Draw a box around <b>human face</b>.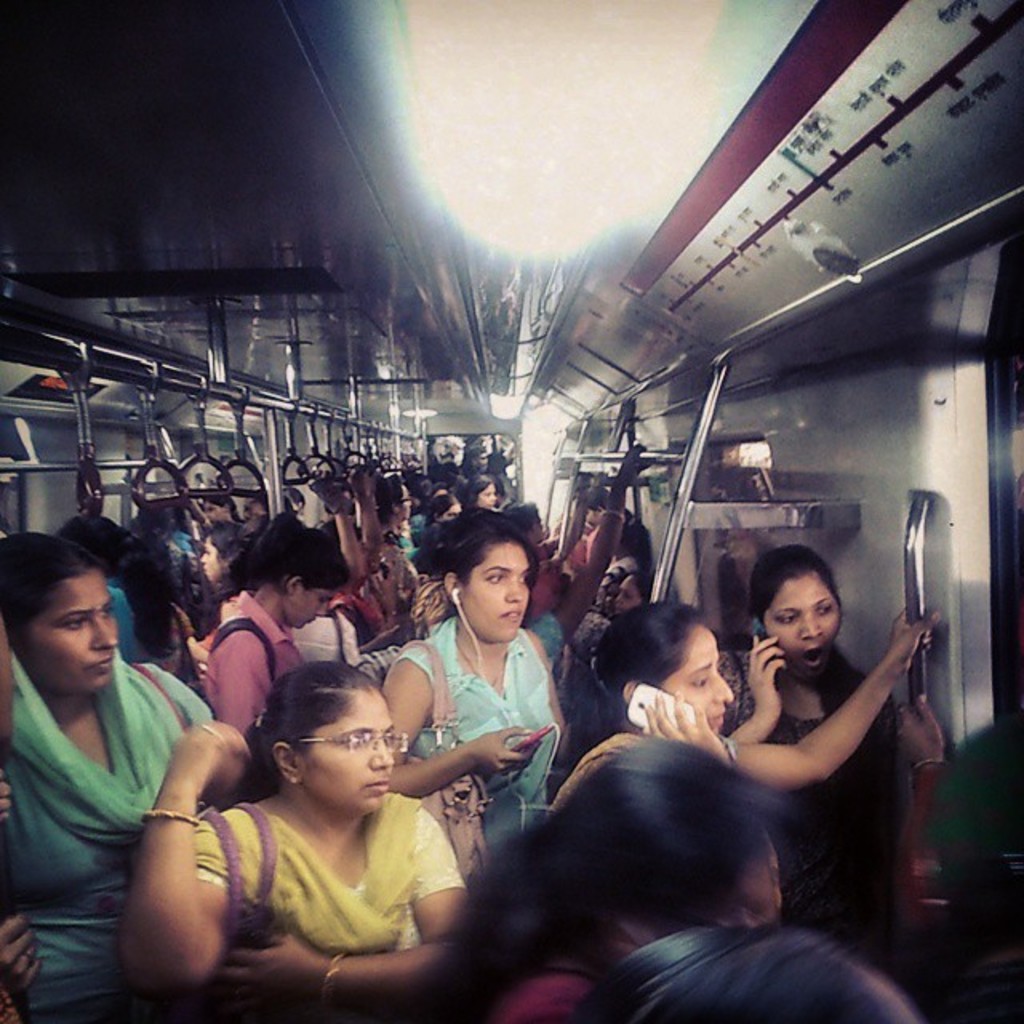
[768, 574, 846, 677].
